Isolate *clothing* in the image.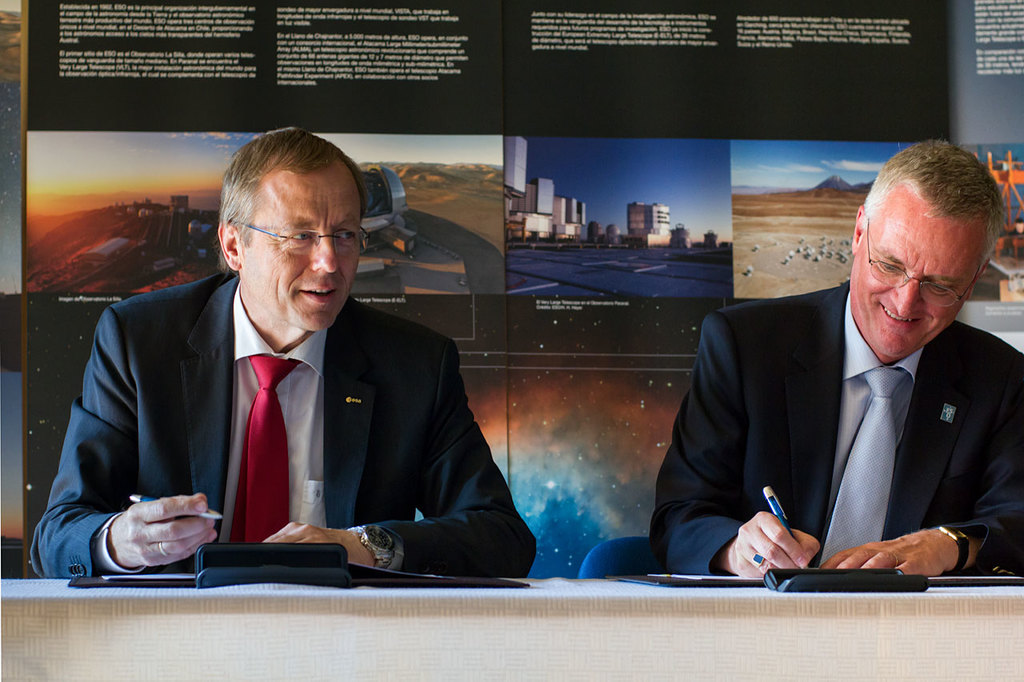
Isolated region: {"x1": 52, "y1": 269, "x2": 534, "y2": 592}.
